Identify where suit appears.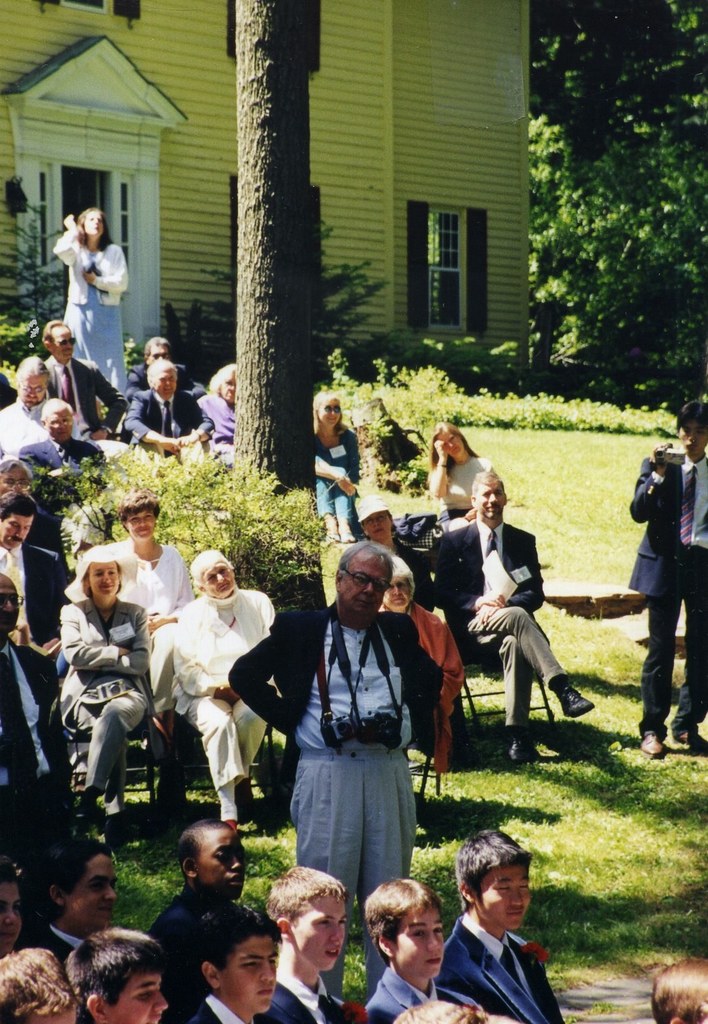
Appears at rect(0, 540, 68, 711).
